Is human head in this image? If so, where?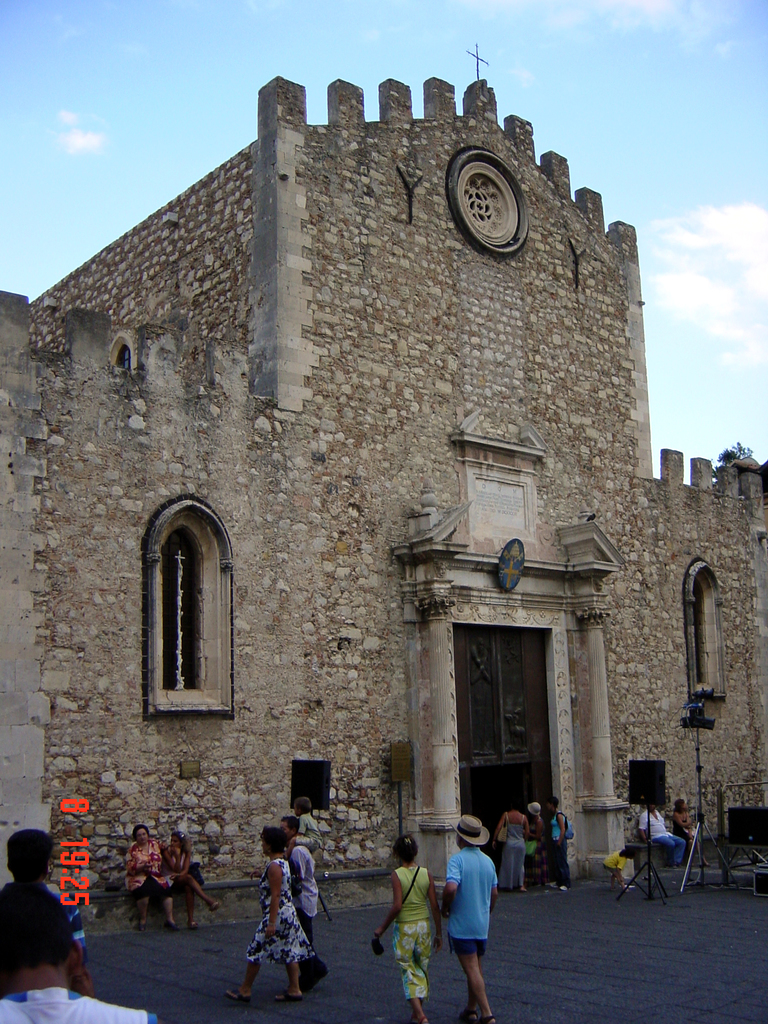
Yes, at detection(278, 815, 298, 838).
